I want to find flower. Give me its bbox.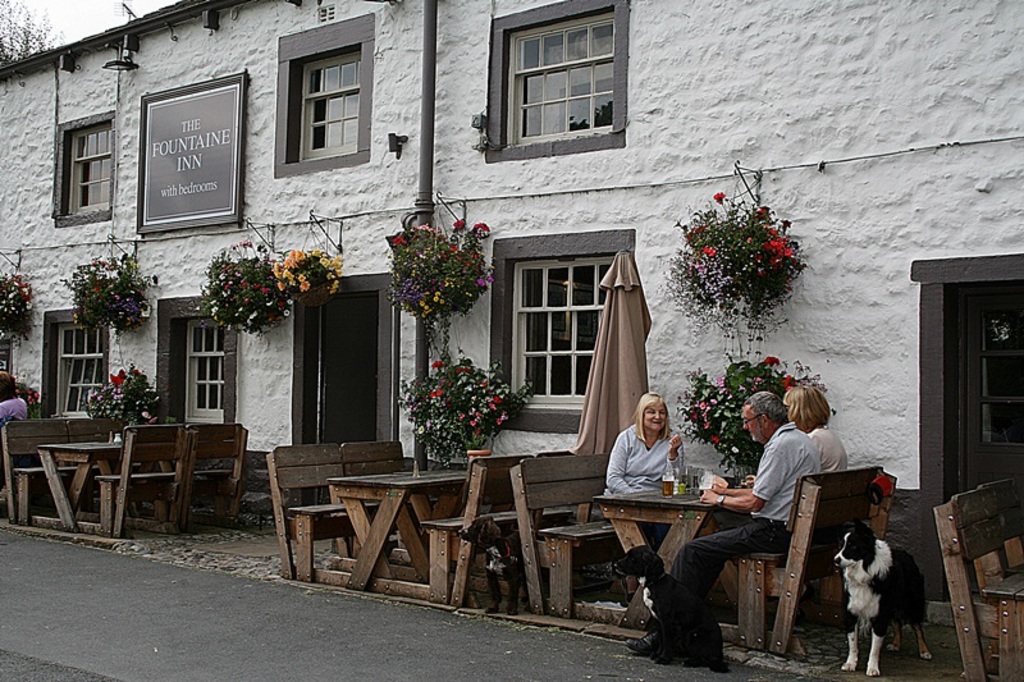
{"left": 712, "top": 188, "right": 728, "bottom": 210}.
